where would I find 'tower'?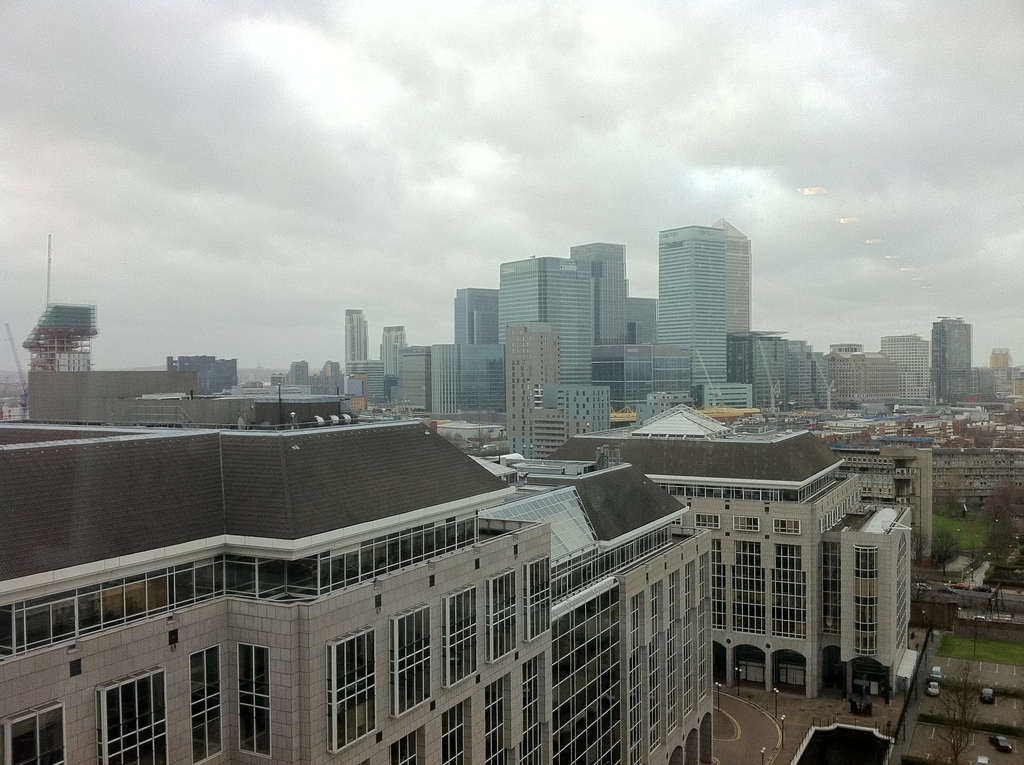
At select_region(580, 327, 691, 403).
